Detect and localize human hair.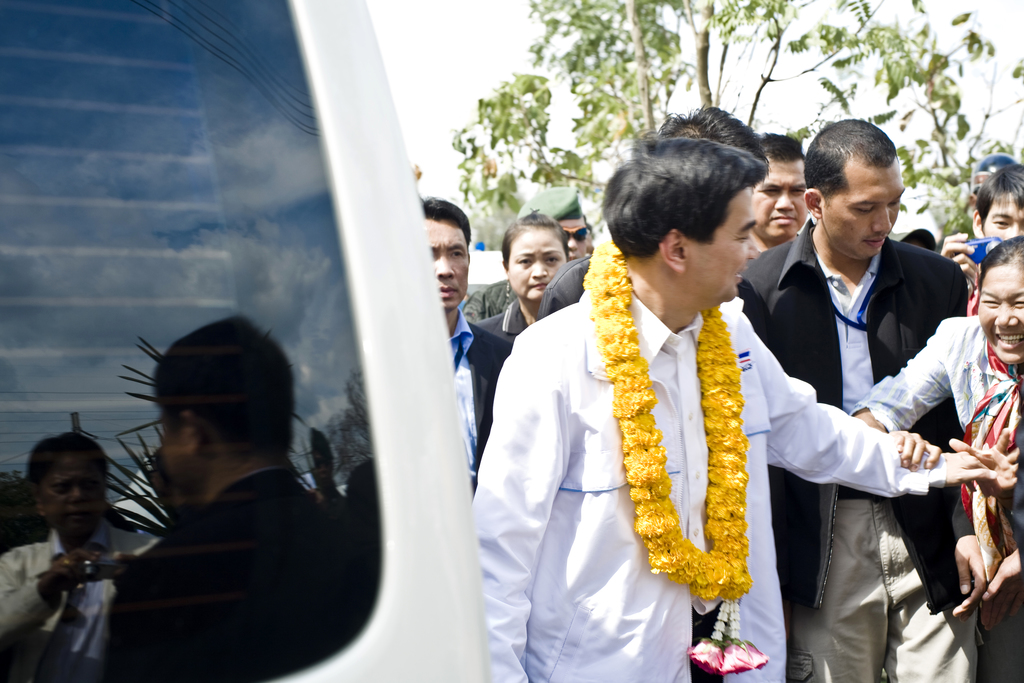
Localized at box=[425, 190, 470, 236].
